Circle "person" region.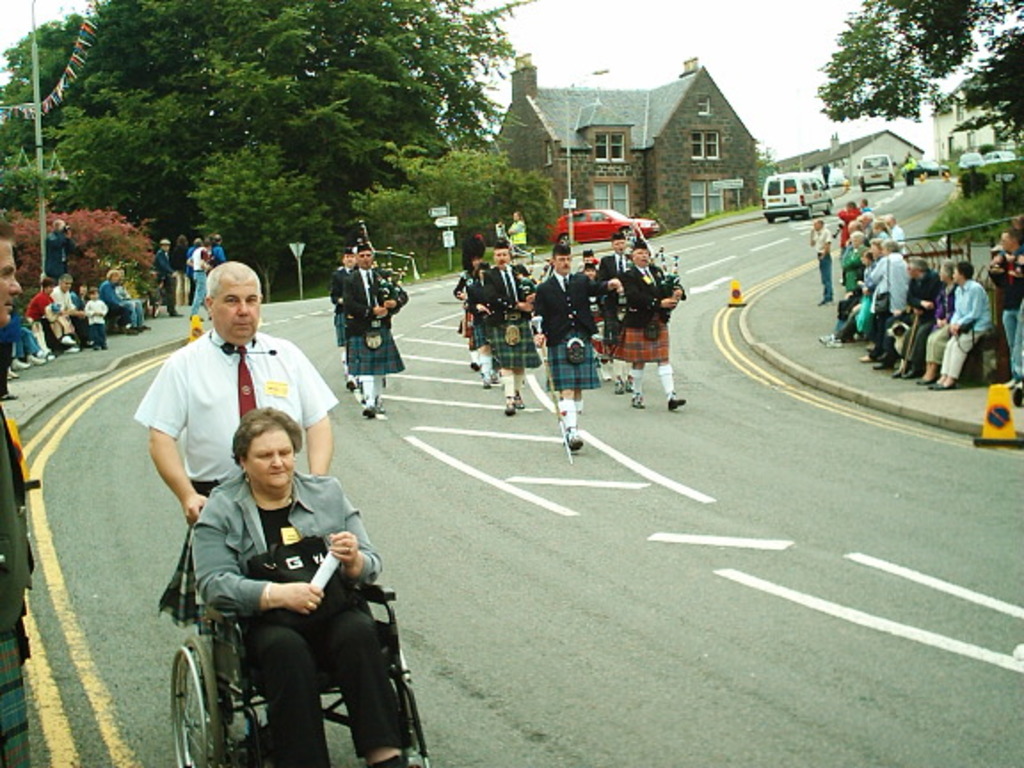
Region: (0,219,23,766).
